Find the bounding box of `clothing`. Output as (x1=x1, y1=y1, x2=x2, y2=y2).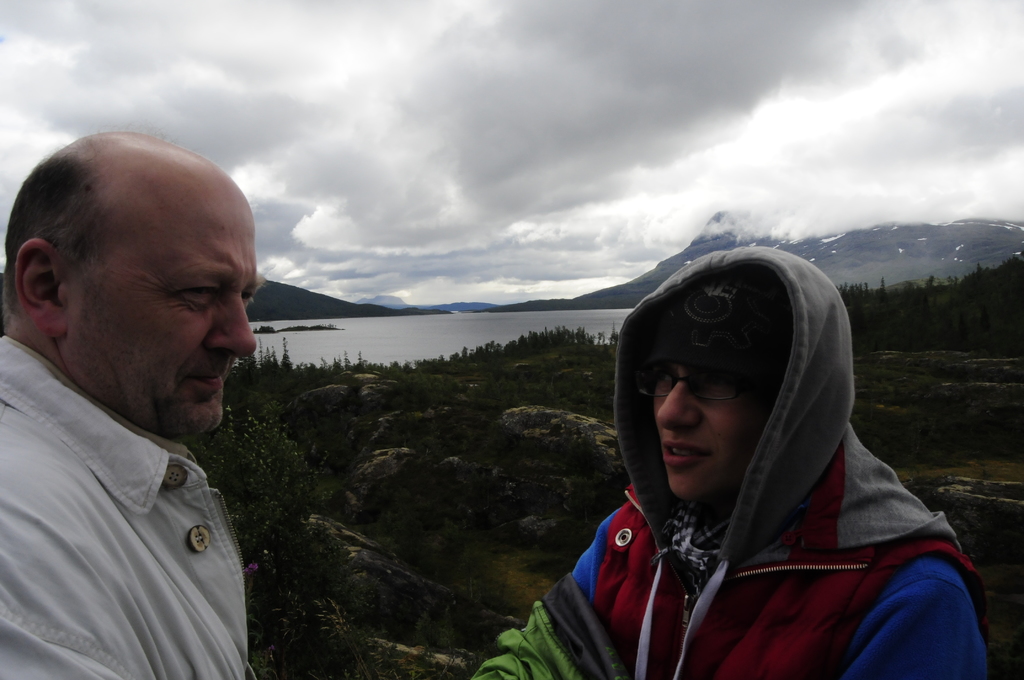
(x1=0, y1=335, x2=250, y2=679).
